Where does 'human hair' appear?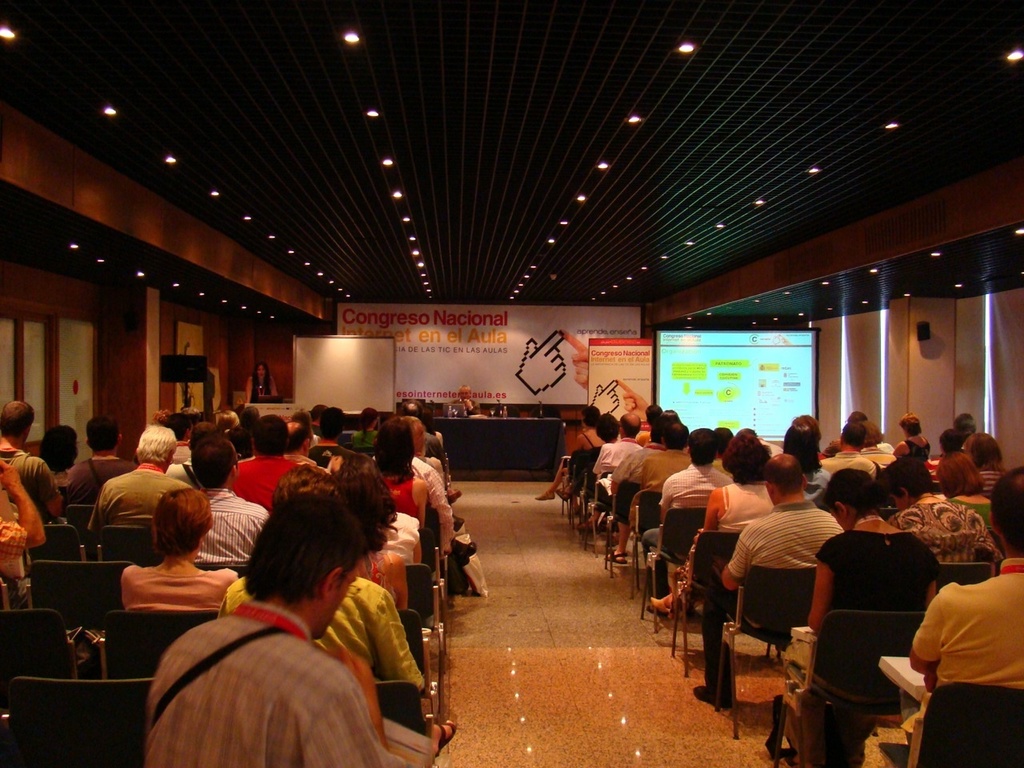
Appears at <box>842,421,866,449</box>.
